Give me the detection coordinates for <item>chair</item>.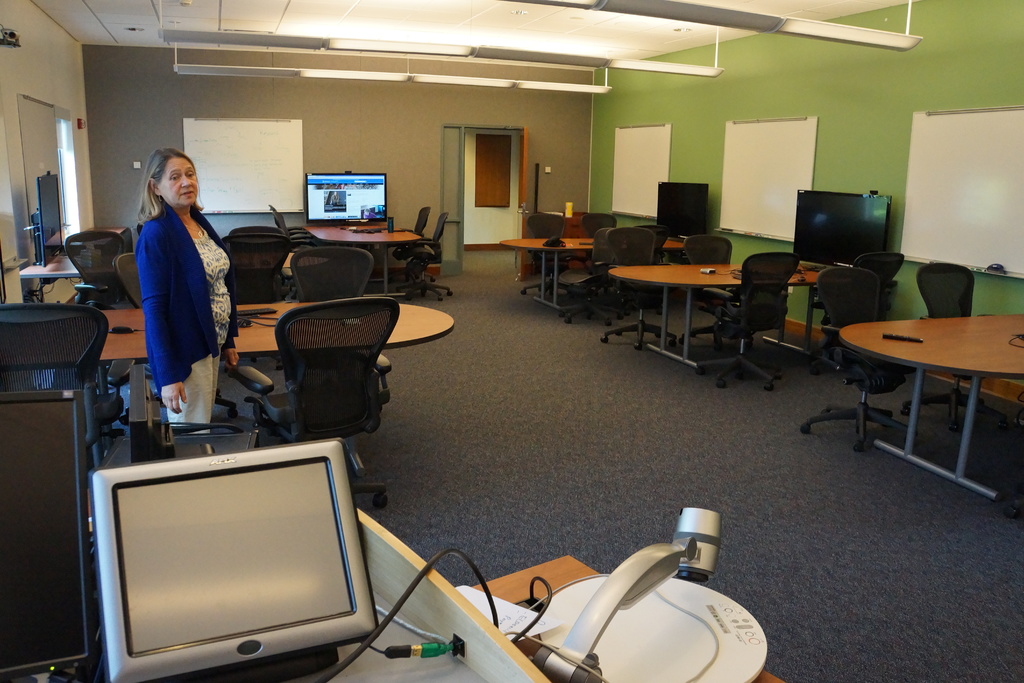
Rect(520, 213, 569, 300).
